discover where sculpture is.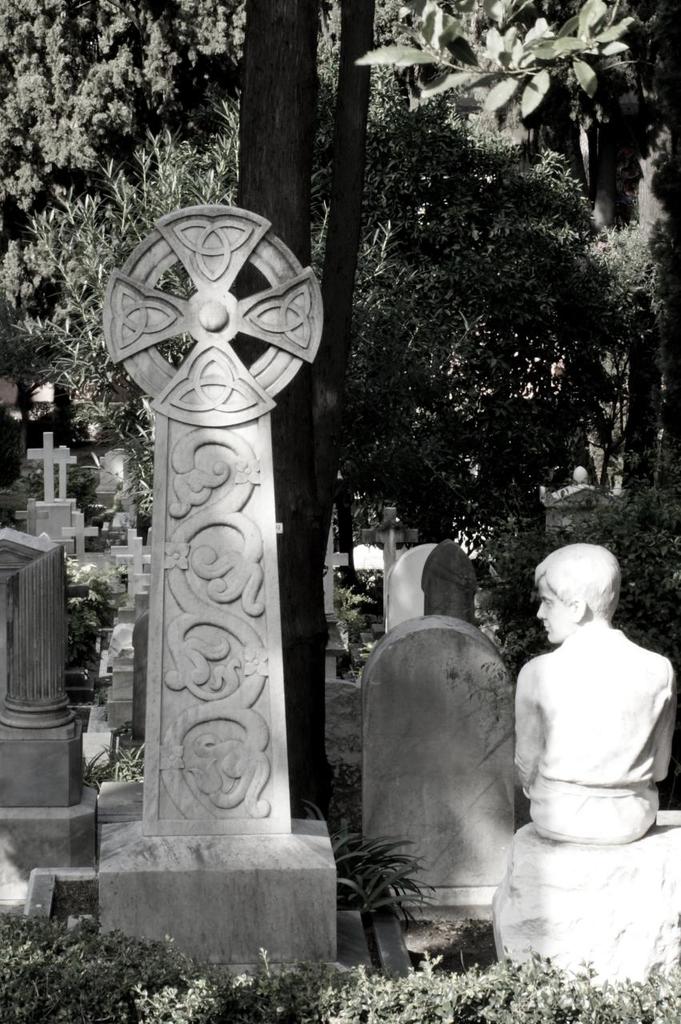
Discovered at (88,203,326,856).
